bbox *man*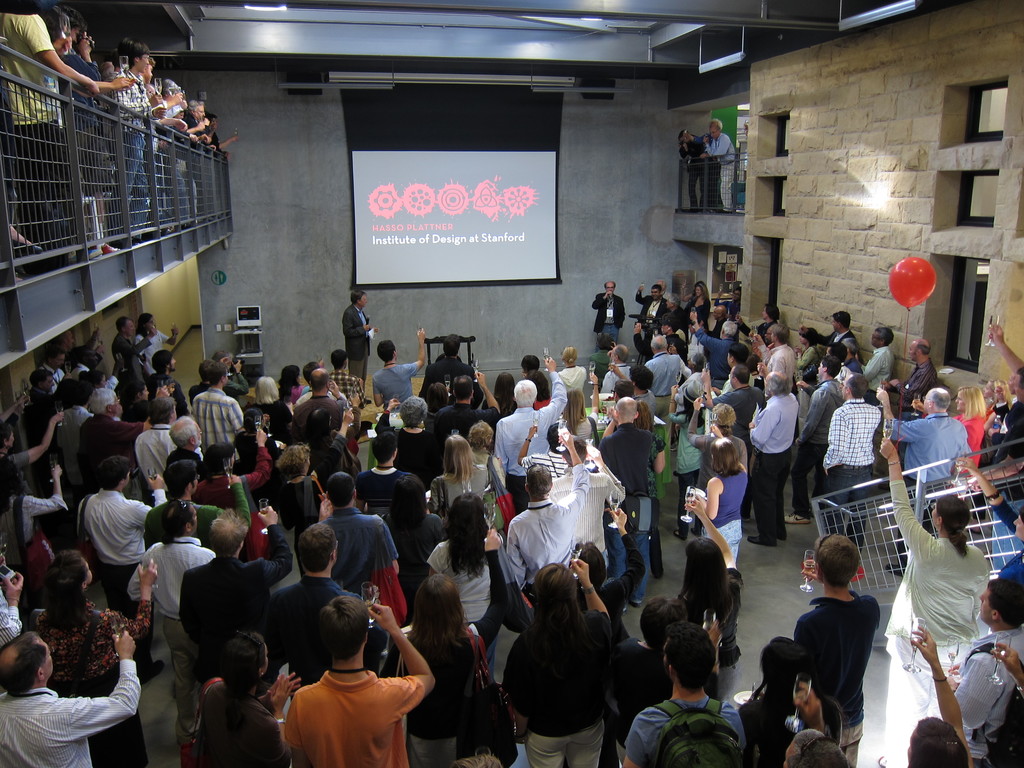
(515, 360, 569, 516)
